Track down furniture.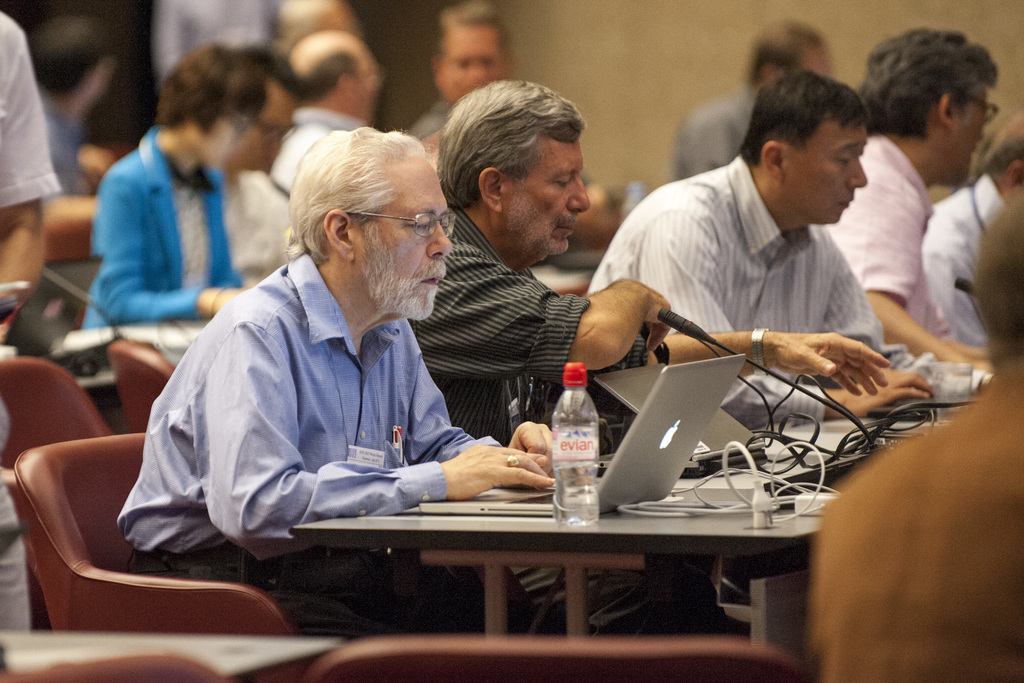
Tracked to x1=8 y1=432 x2=299 y2=643.
